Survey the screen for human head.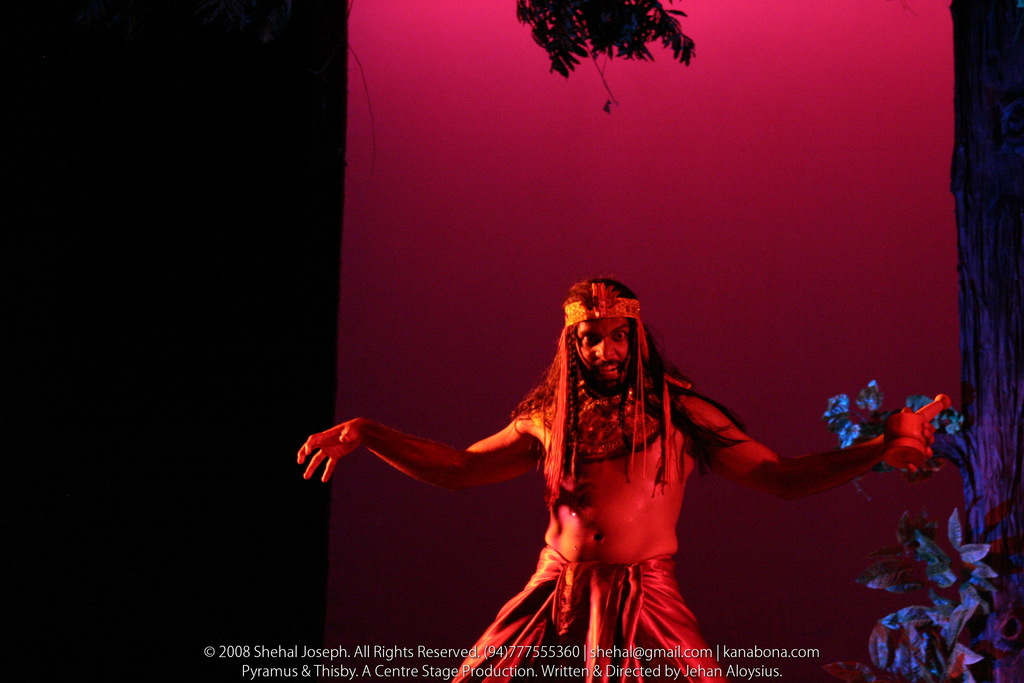
Survey found: Rect(552, 277, 665, 401).
